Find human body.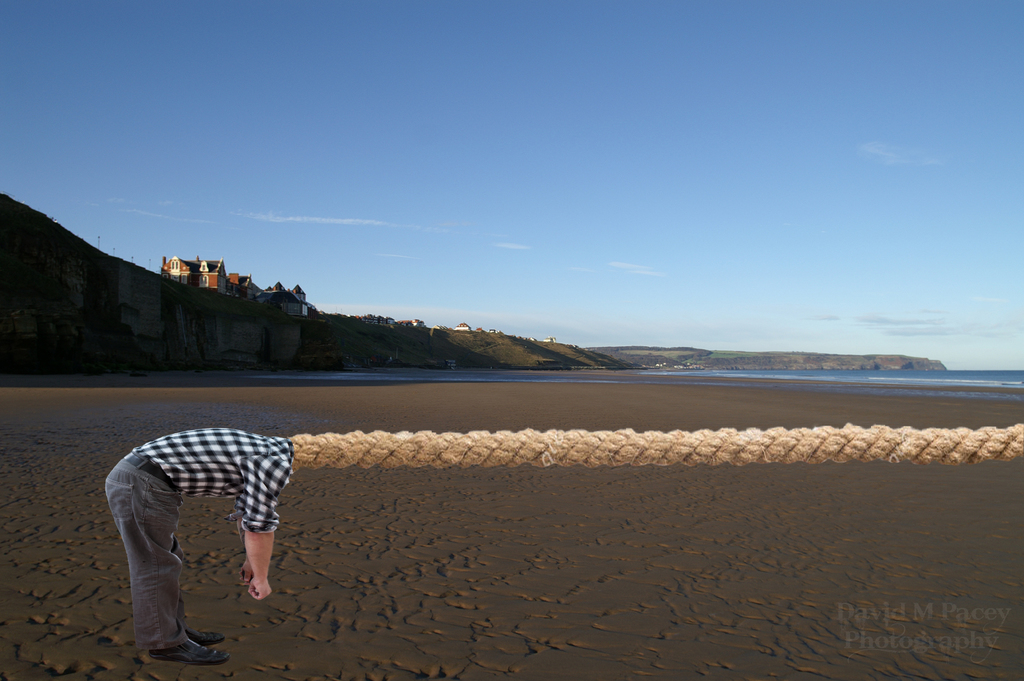
<bbox>89, 426, 291, 648</bbox>.
